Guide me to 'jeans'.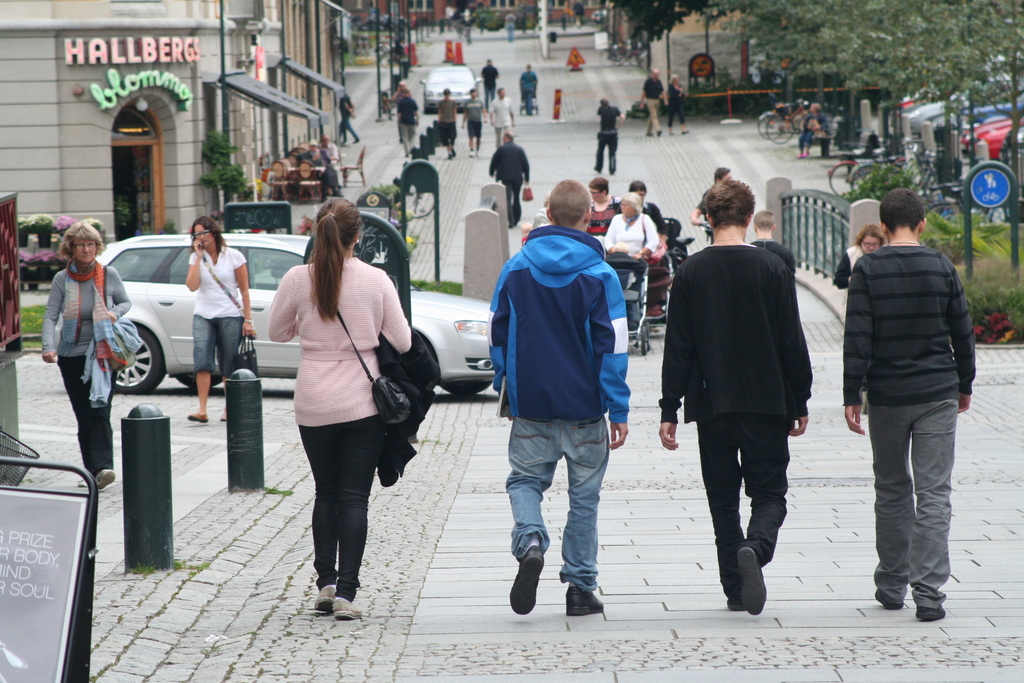
Guidance: (56,359,111,475).
